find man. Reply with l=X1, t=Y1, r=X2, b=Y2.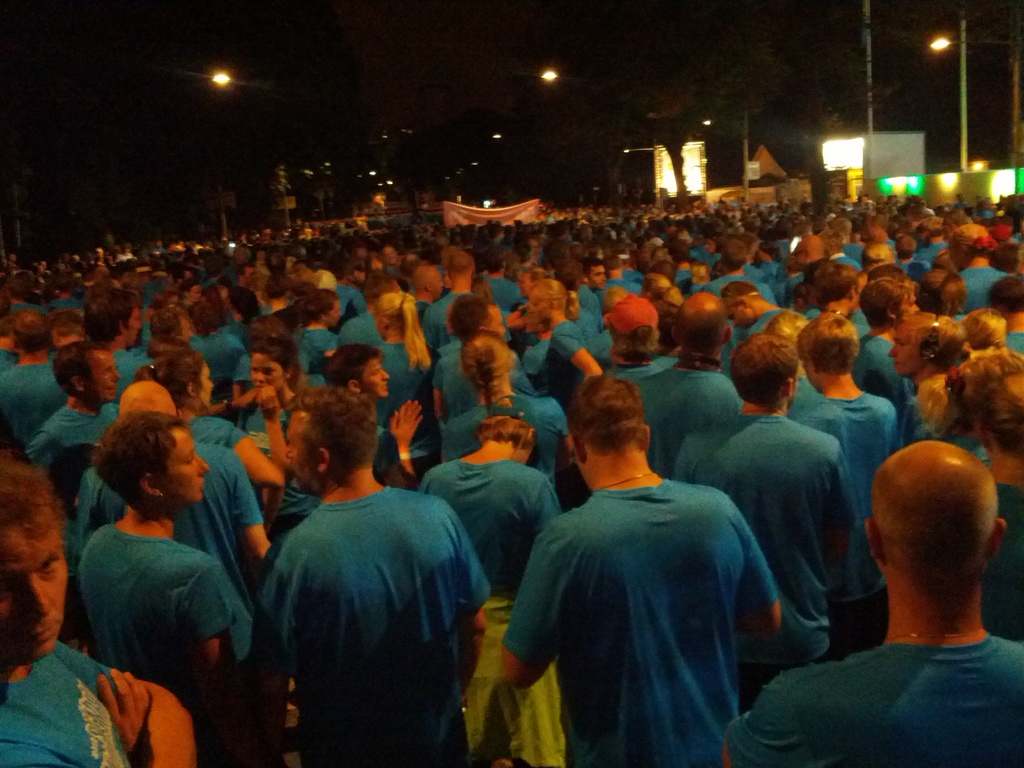
l=499, t=362, r=794, b=762.
